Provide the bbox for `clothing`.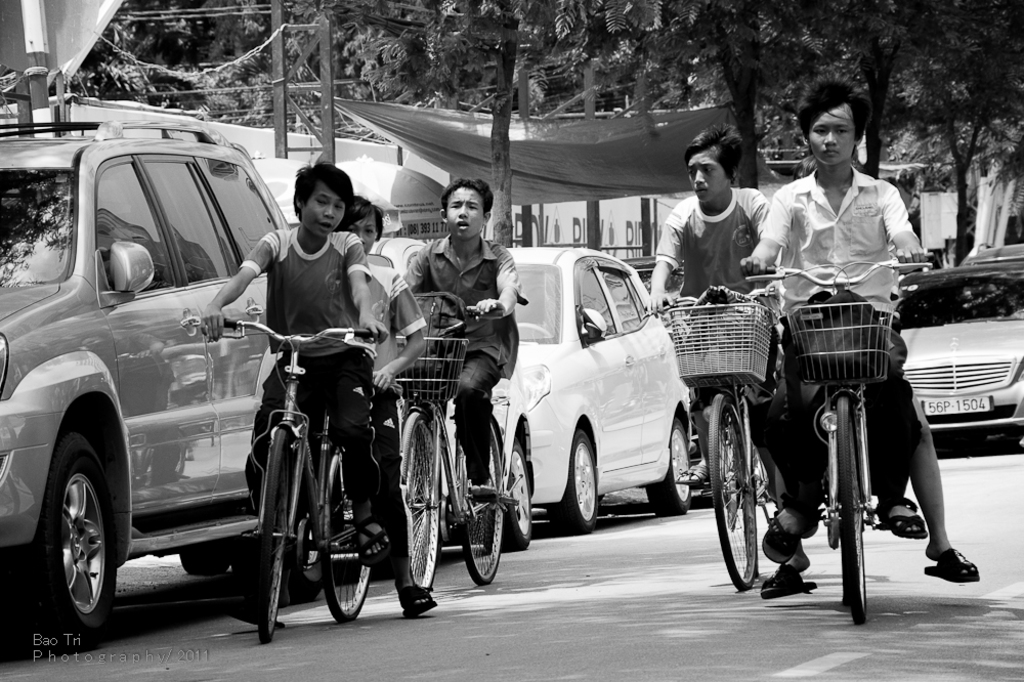
l=239, t=226, r=385, b=525.
